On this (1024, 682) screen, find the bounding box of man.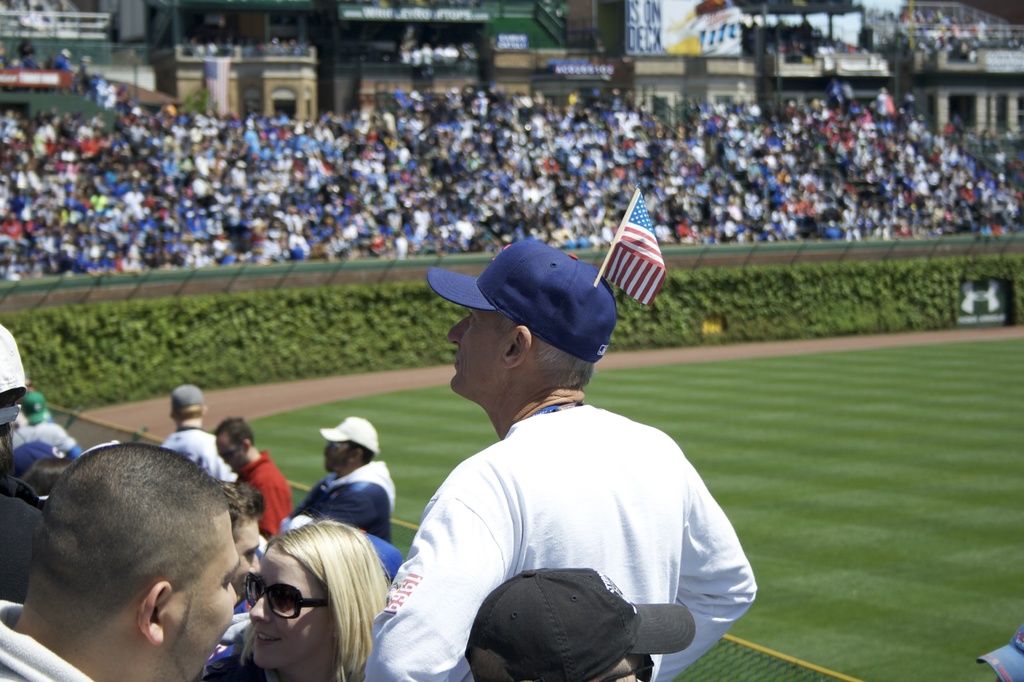
Bounding box: (454,561,694,681).
